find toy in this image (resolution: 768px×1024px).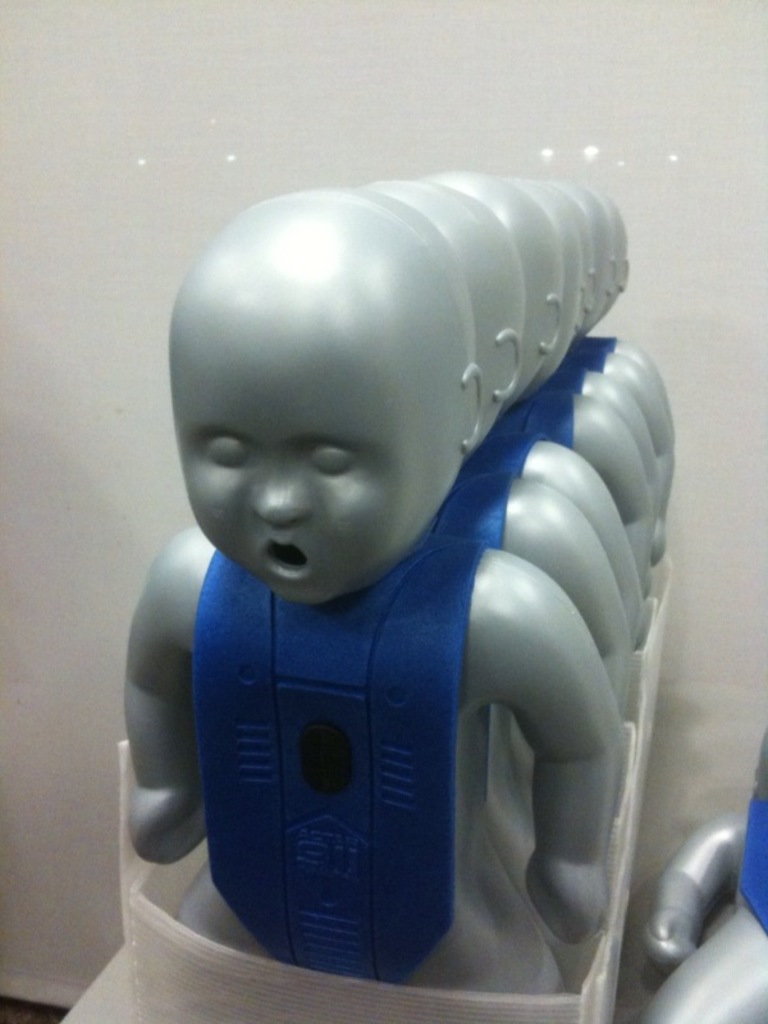
Rect(492, 173, 675, 596).
